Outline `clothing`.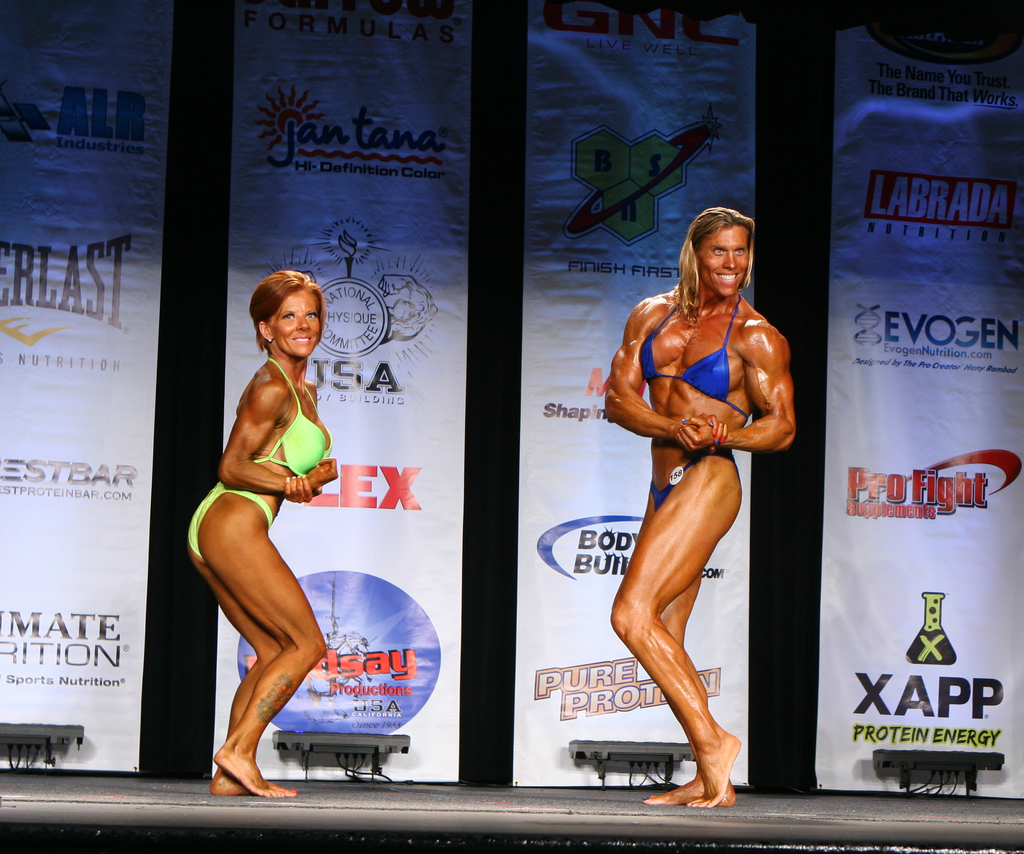
Outline: <bbox>189, 351, 336, 561</bbox>.
